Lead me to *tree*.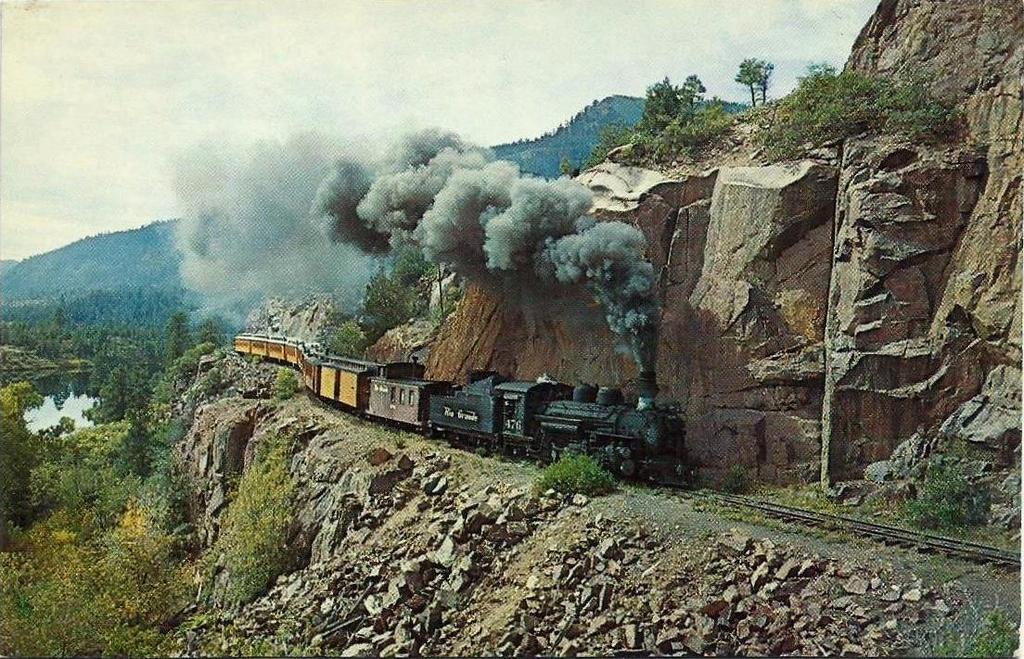
Lead to {"left": 734, "top": 56, "right": 774, "bottom": 103}.
